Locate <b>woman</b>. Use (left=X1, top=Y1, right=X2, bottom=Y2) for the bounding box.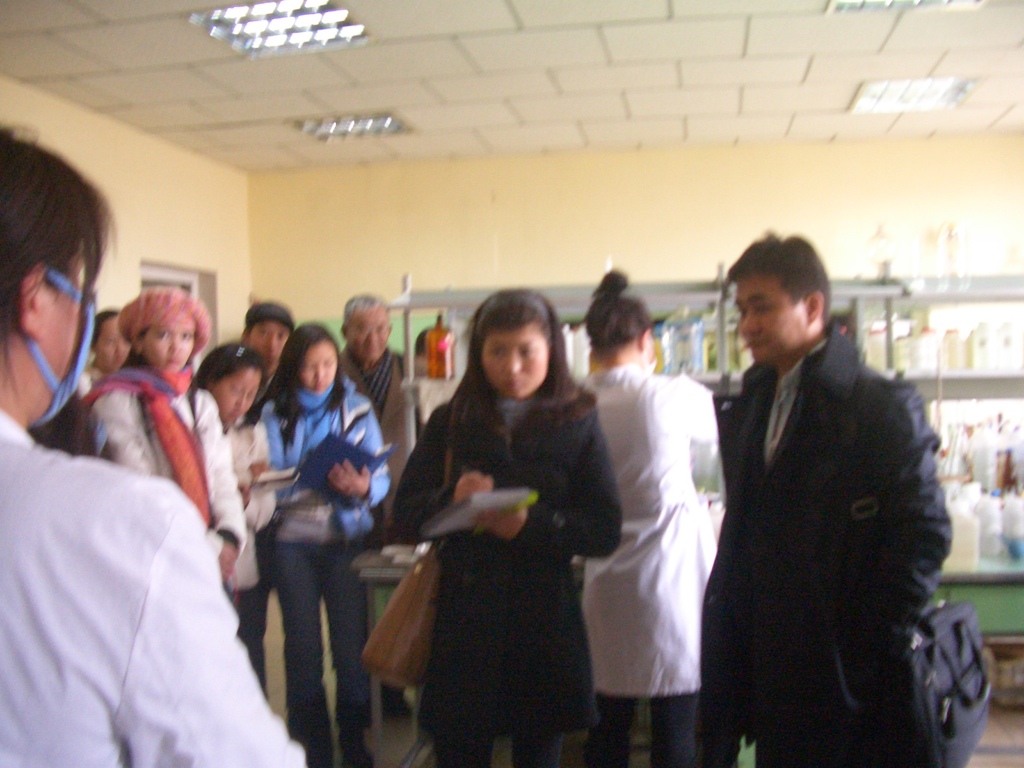
(left=85, top=300, right=149, bottom=380).
